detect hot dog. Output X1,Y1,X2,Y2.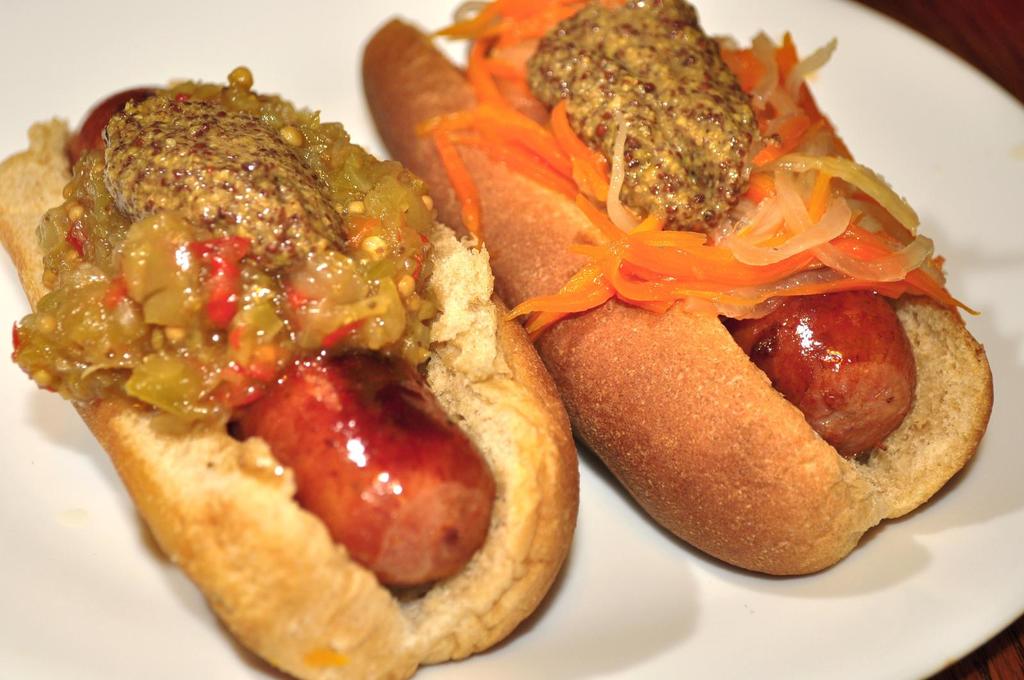
0,69,581,679.
